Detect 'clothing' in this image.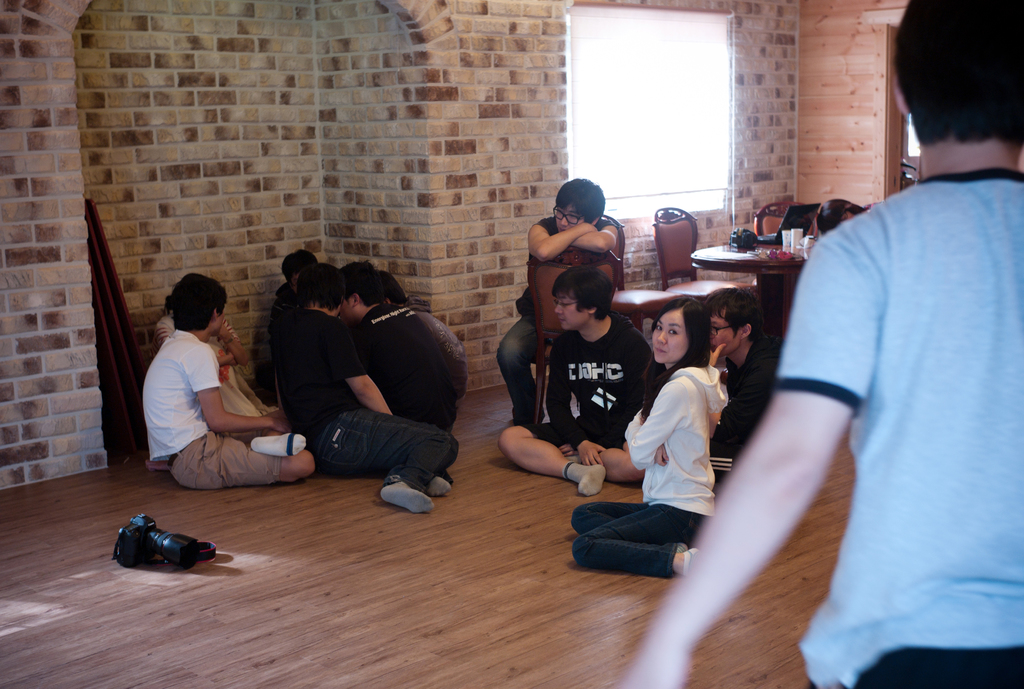
Detection: 705, 341, 781, 485.
